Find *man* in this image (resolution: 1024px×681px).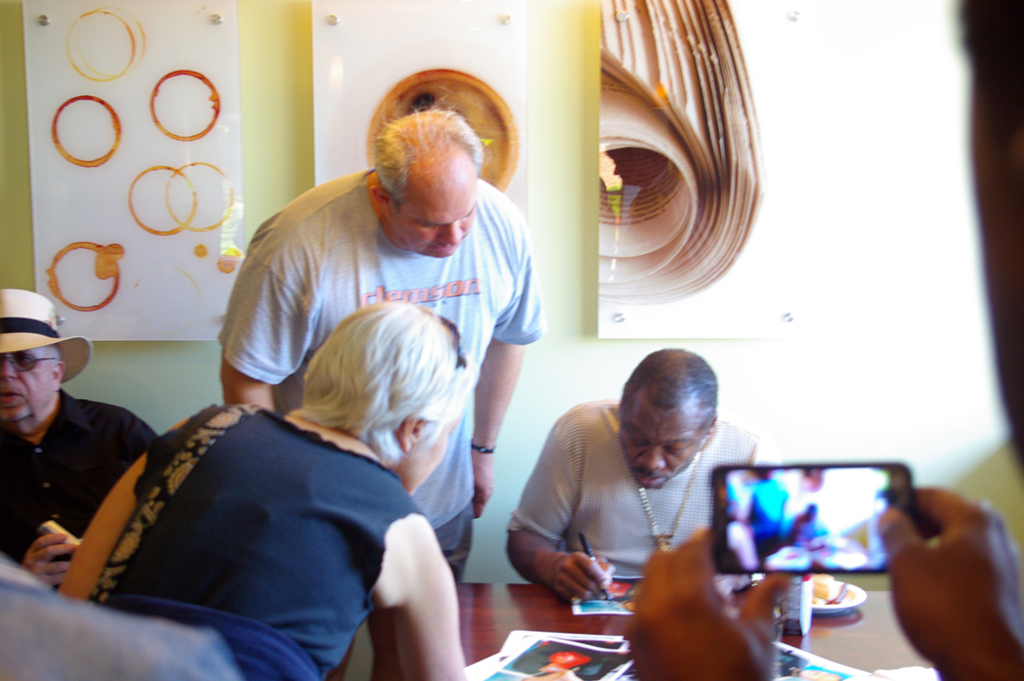
0 290 162 594.
